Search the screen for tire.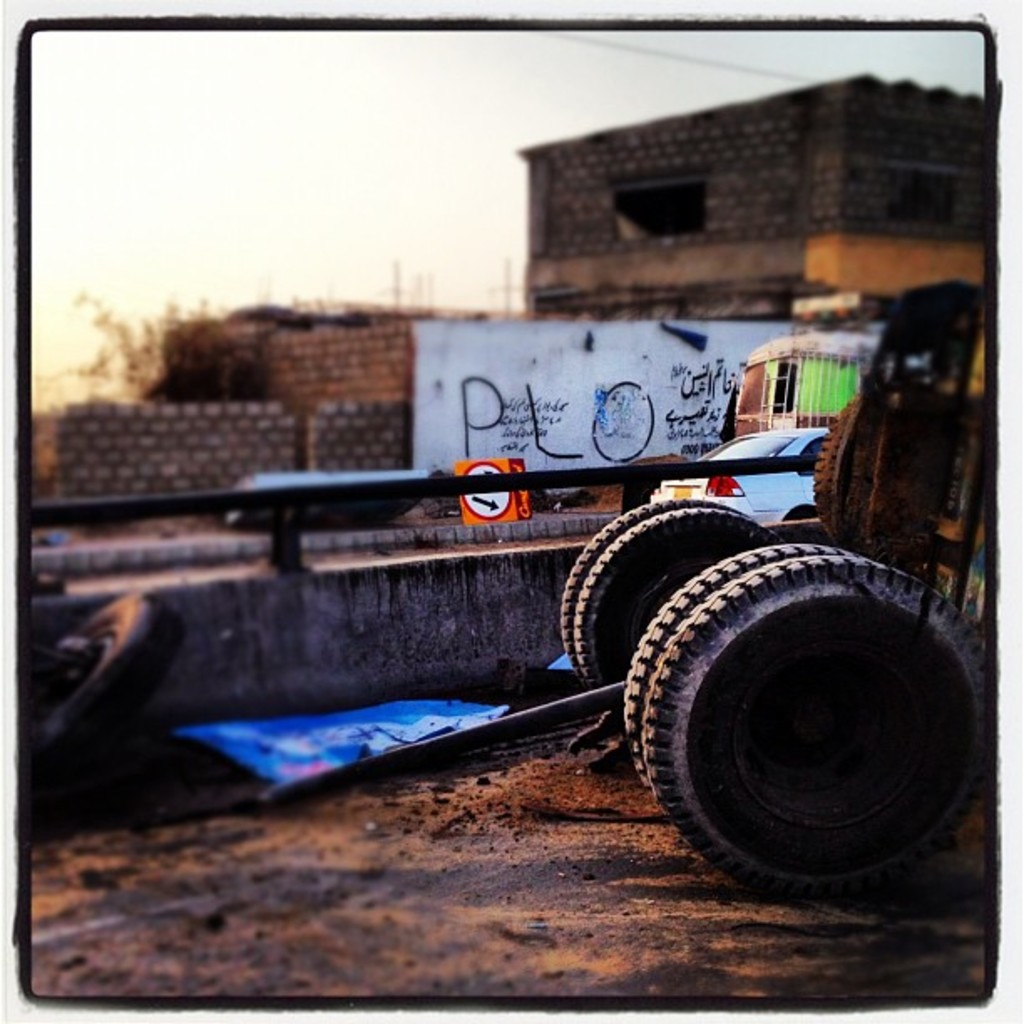
Found at crop(561, 492, 751, 681).
